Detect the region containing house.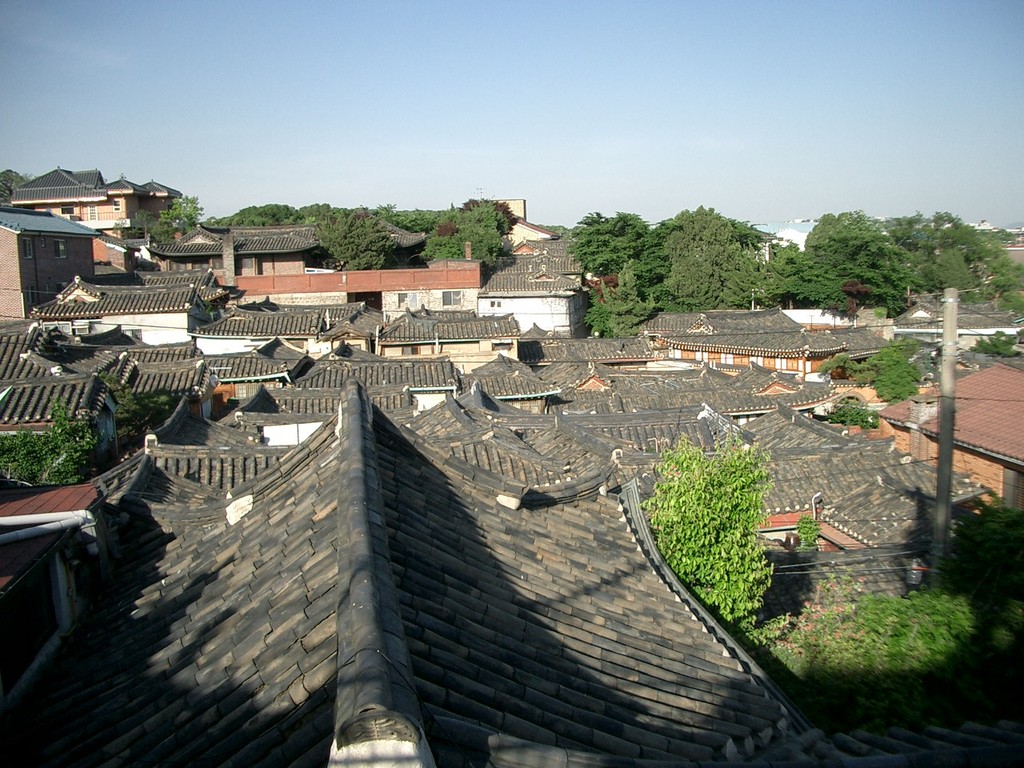
(202, 300, 362, 378).
